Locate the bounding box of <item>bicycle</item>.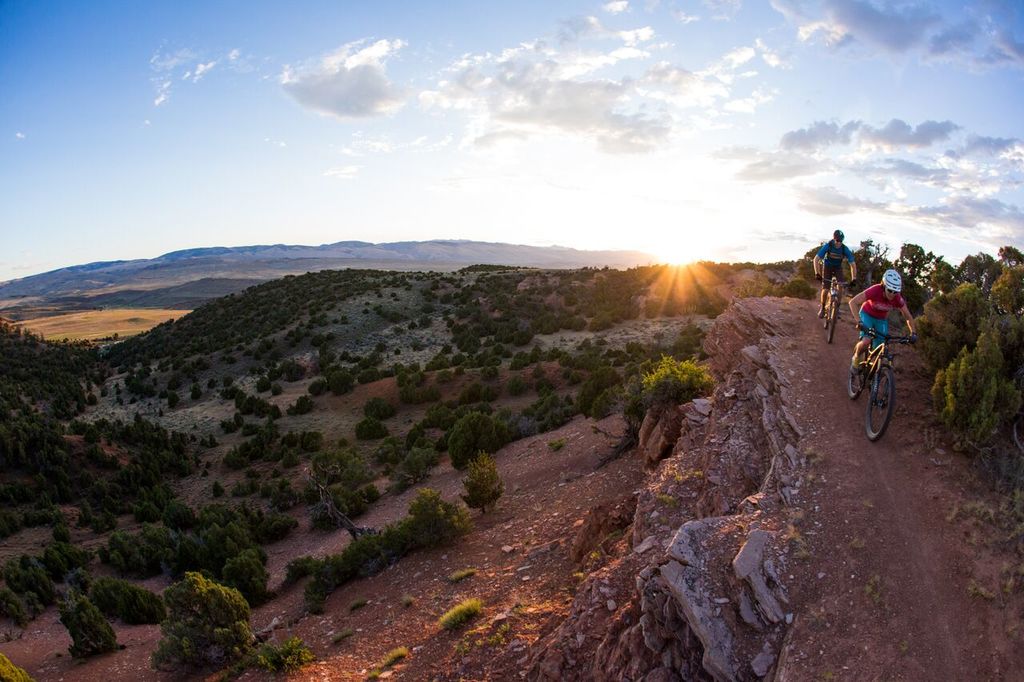
Bounding box: bbox=(861, 311, 917, 441).
